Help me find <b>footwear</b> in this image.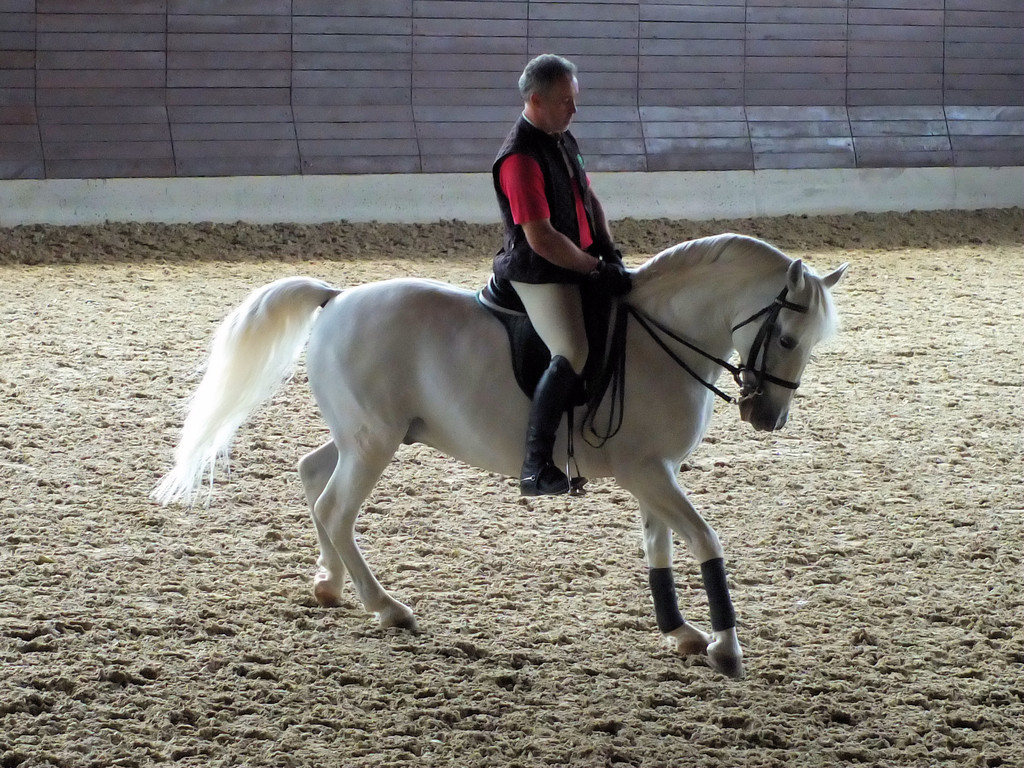
Found it: box=[519, 348, 585, 499].
